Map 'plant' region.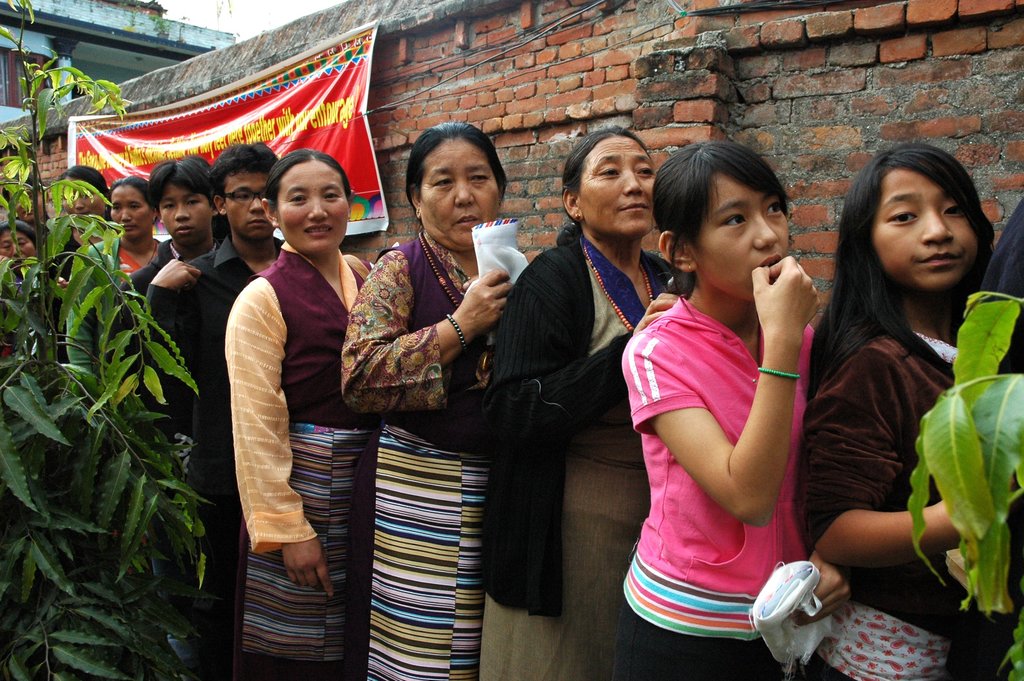
Mapped to [927,298,1019,607].
